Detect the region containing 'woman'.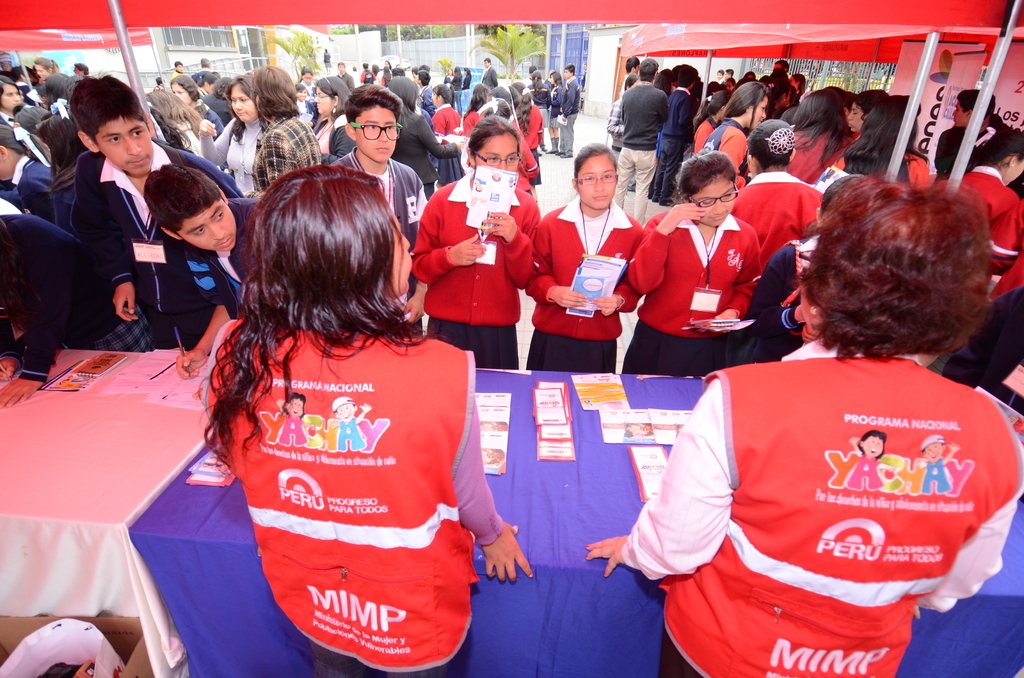
bbox=(307, 73, 349, 152).
